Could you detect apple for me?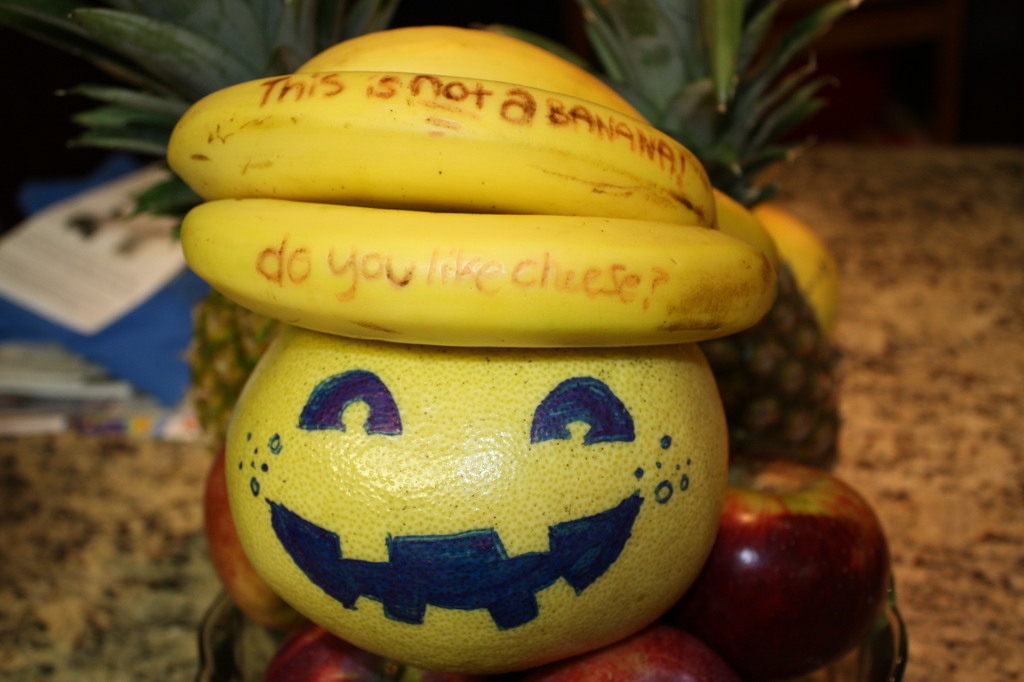
Detection result: (688, 453, 891, 681).
